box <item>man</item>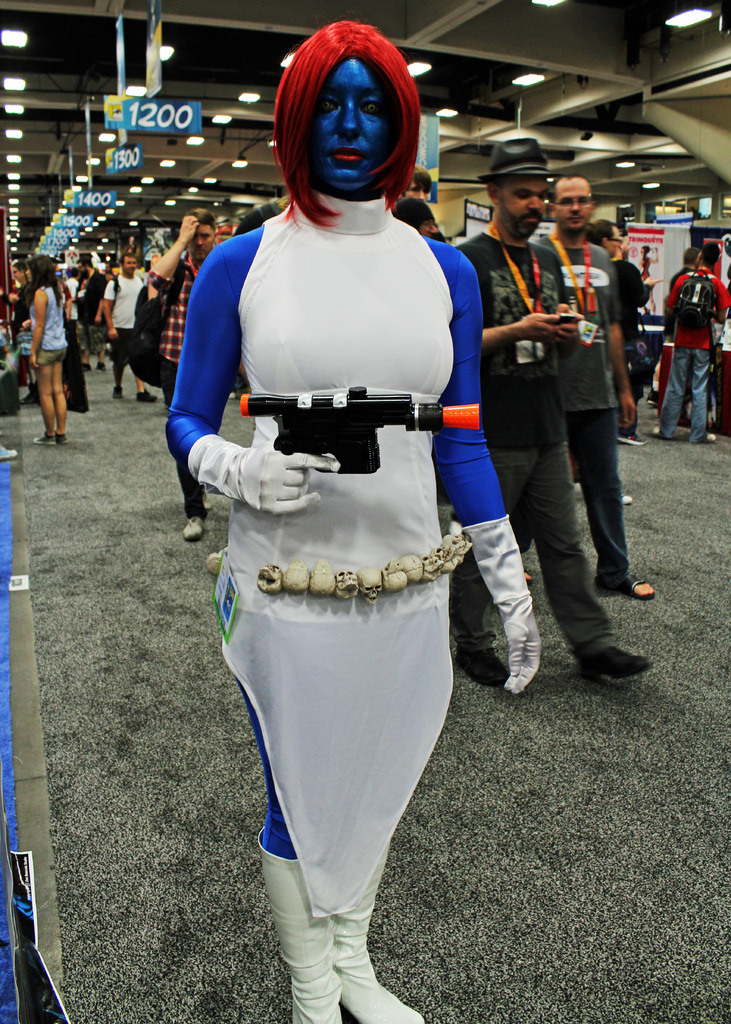
[left=447, top=134, right=654, bottom=684]
